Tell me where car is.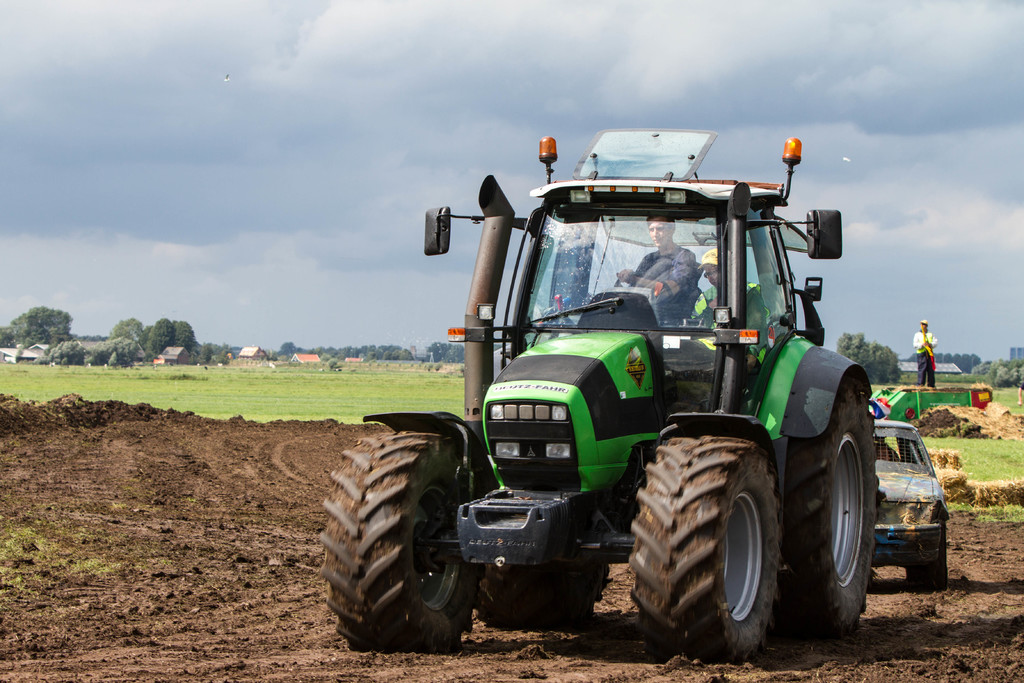
car is at rect(871, 419, 954, 591).
